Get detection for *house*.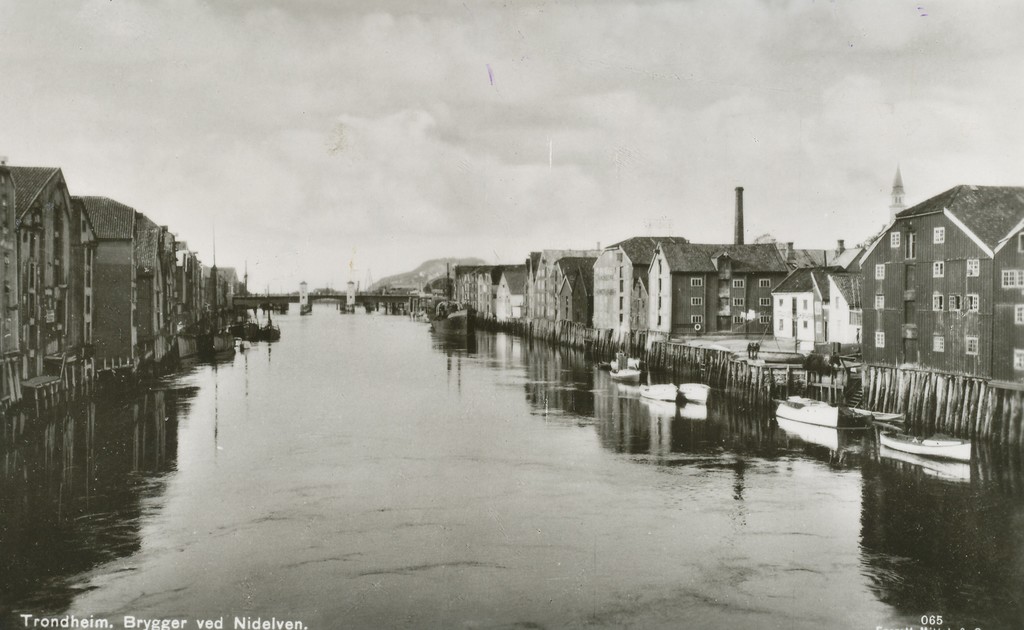
Detection: {"left": 452, "top": 259, "right": 525, "bottom": 328}.
